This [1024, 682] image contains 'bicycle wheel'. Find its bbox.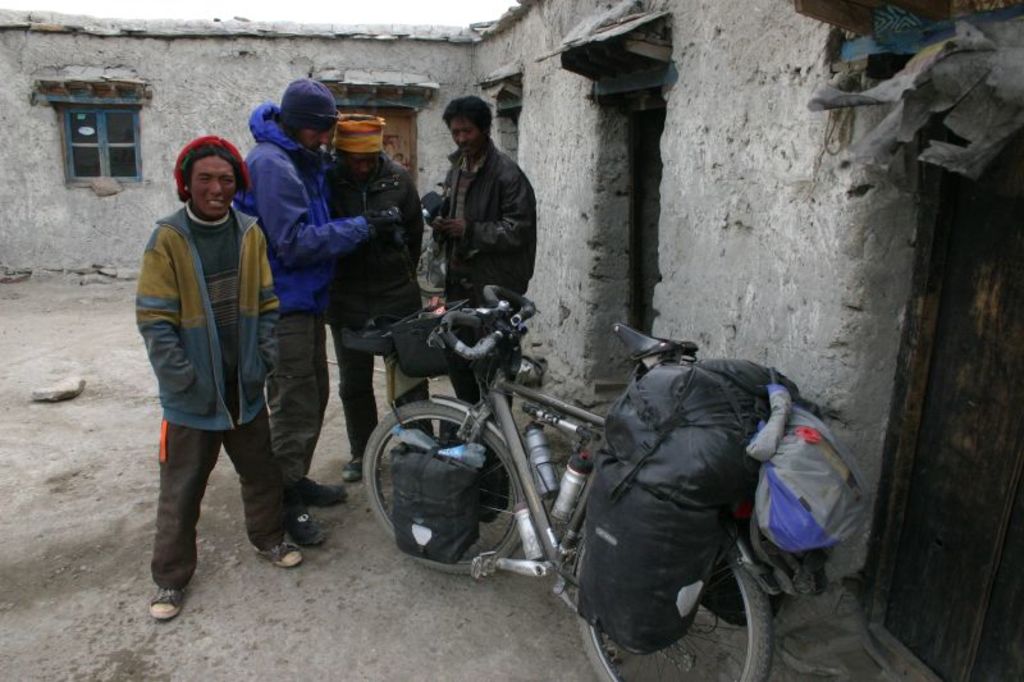
[left=576, top=539, right=777, bottom=681].
